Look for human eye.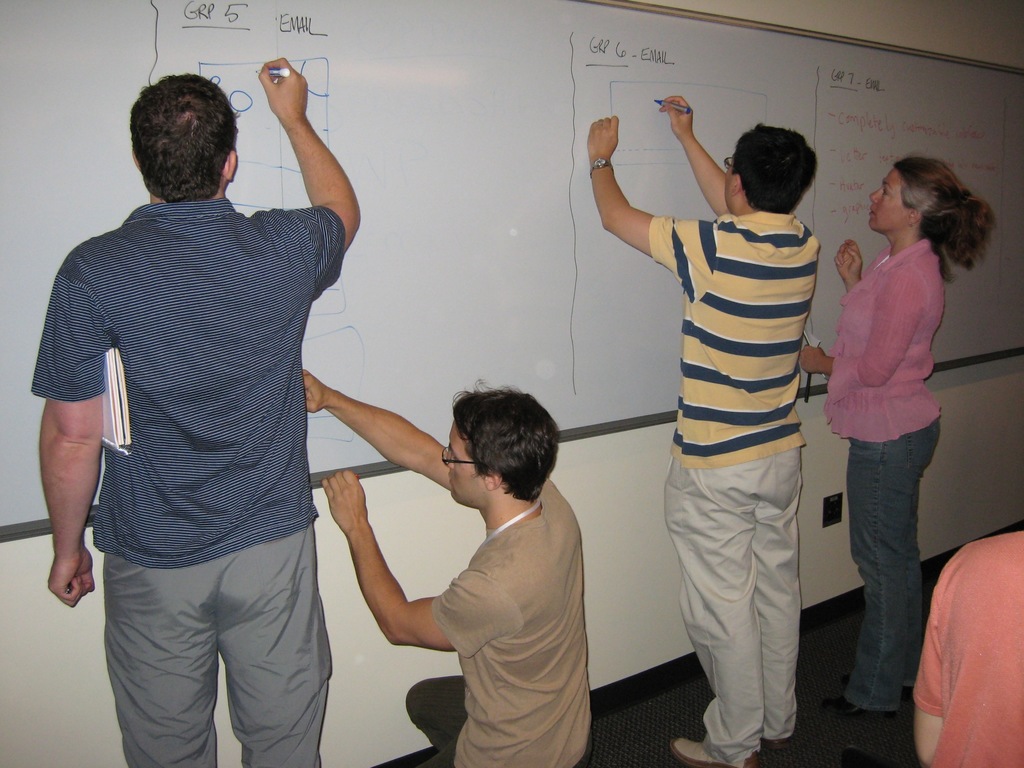
Found: pyautogui.locateOnScreen(879, 186, 892, 196).
